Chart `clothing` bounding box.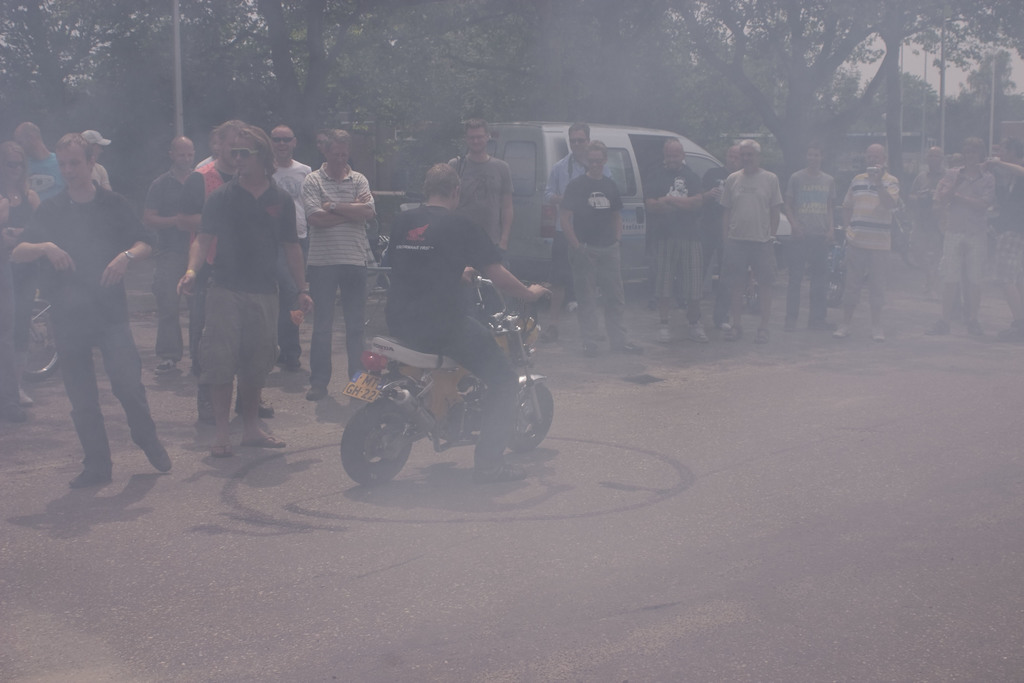
Charted: [x1=145, y1=163, x2=207, y2=370].
